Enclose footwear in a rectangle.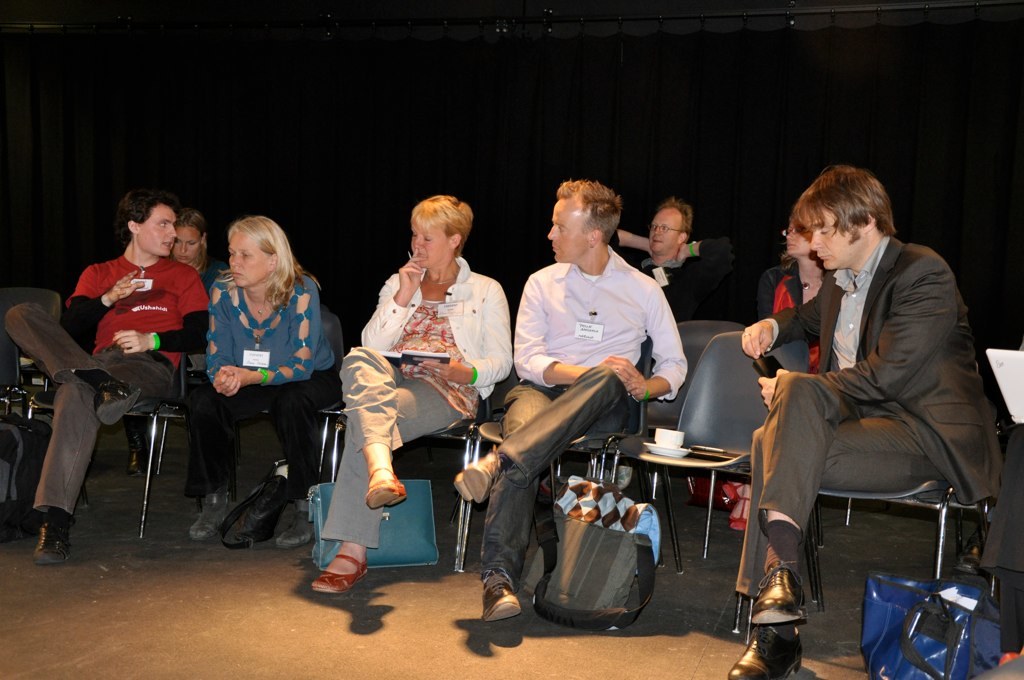
<bbox>125, 433, 148, 476</bbox>.
